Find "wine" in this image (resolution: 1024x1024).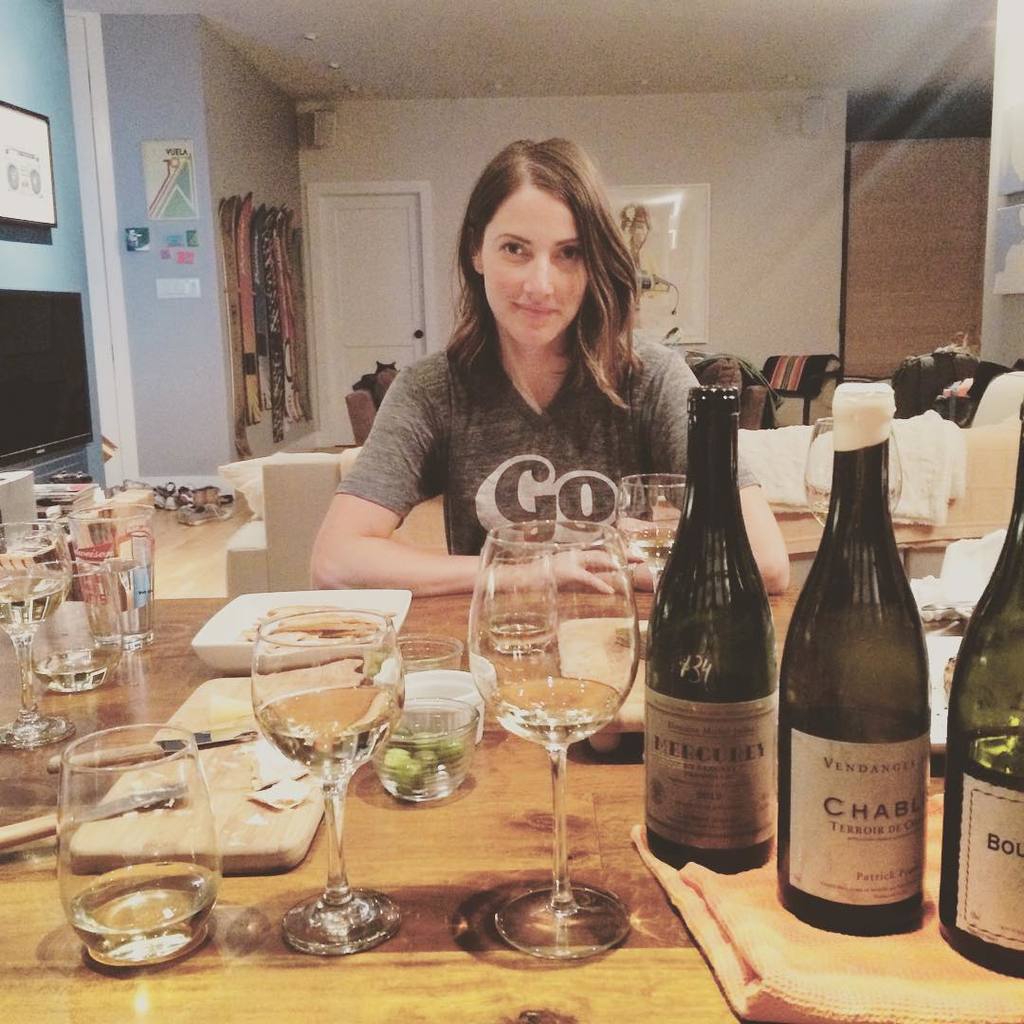
(779, 378, 933, 934).
